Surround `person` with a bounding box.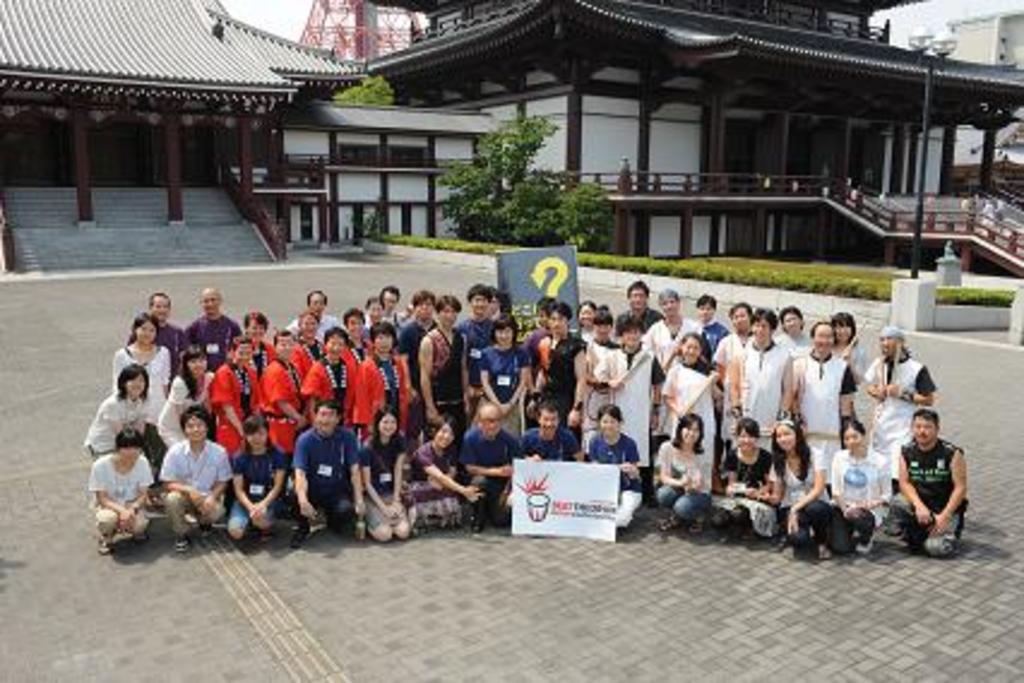
detection(474, 315, 529, 411).
